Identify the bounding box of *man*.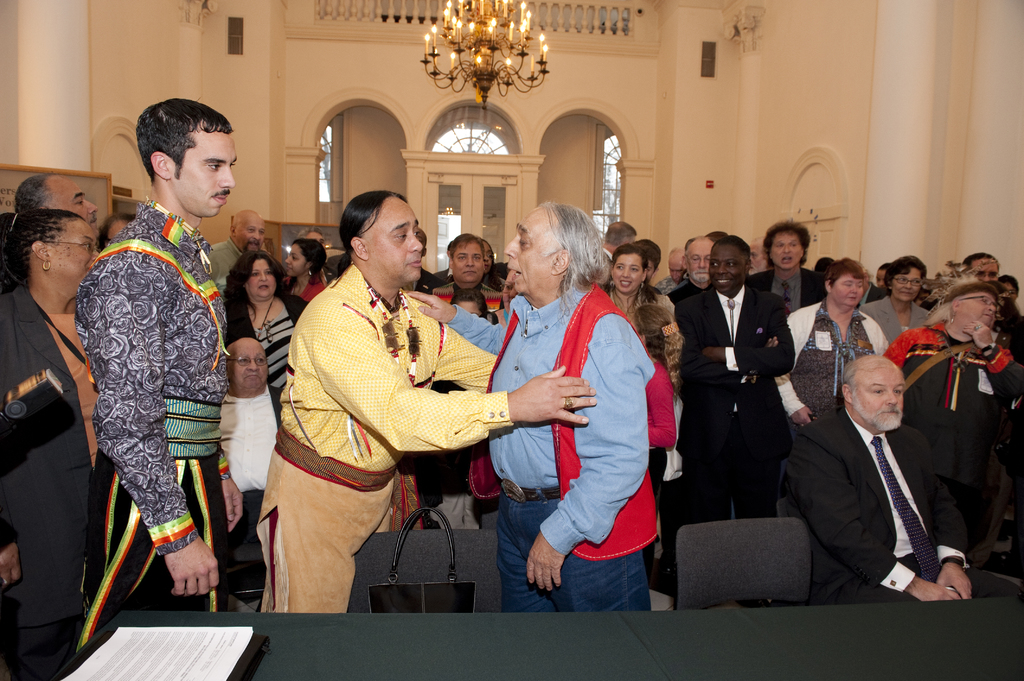
crop(670, 235, 716, 306).
